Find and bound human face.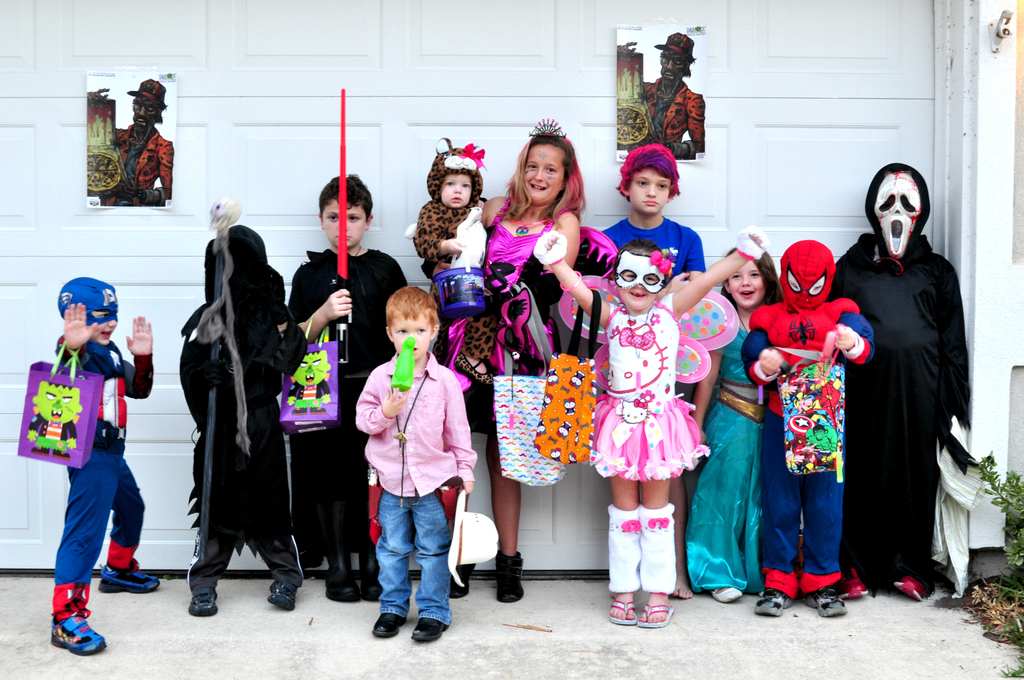
Bound: 619, 256, 659, 312.
